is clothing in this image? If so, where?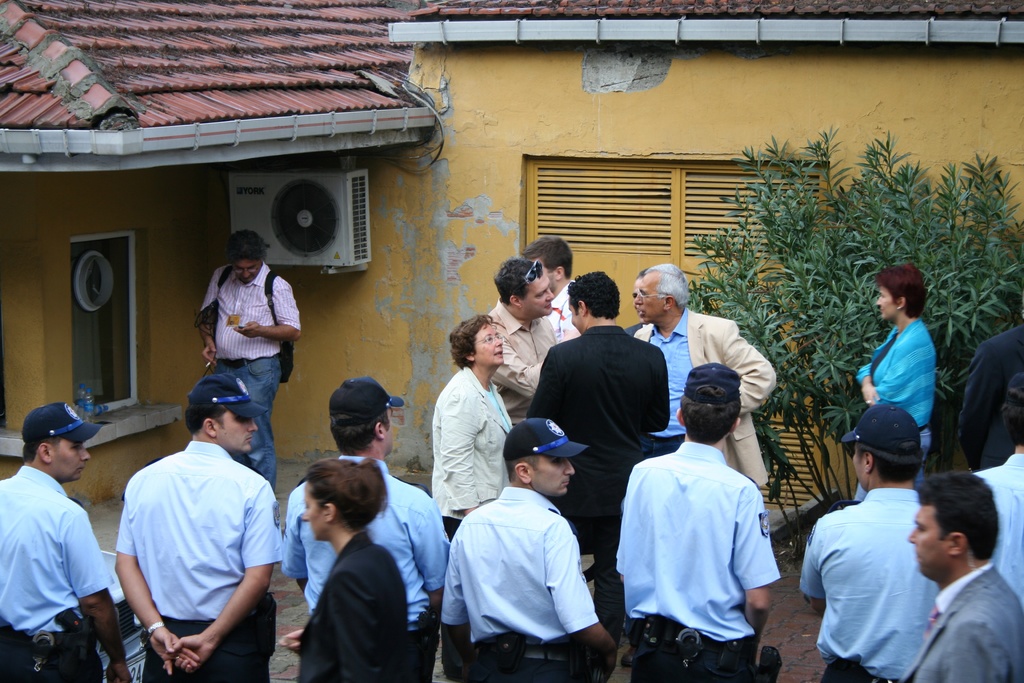
Yes, at <box>845,310,940,506</box>.
